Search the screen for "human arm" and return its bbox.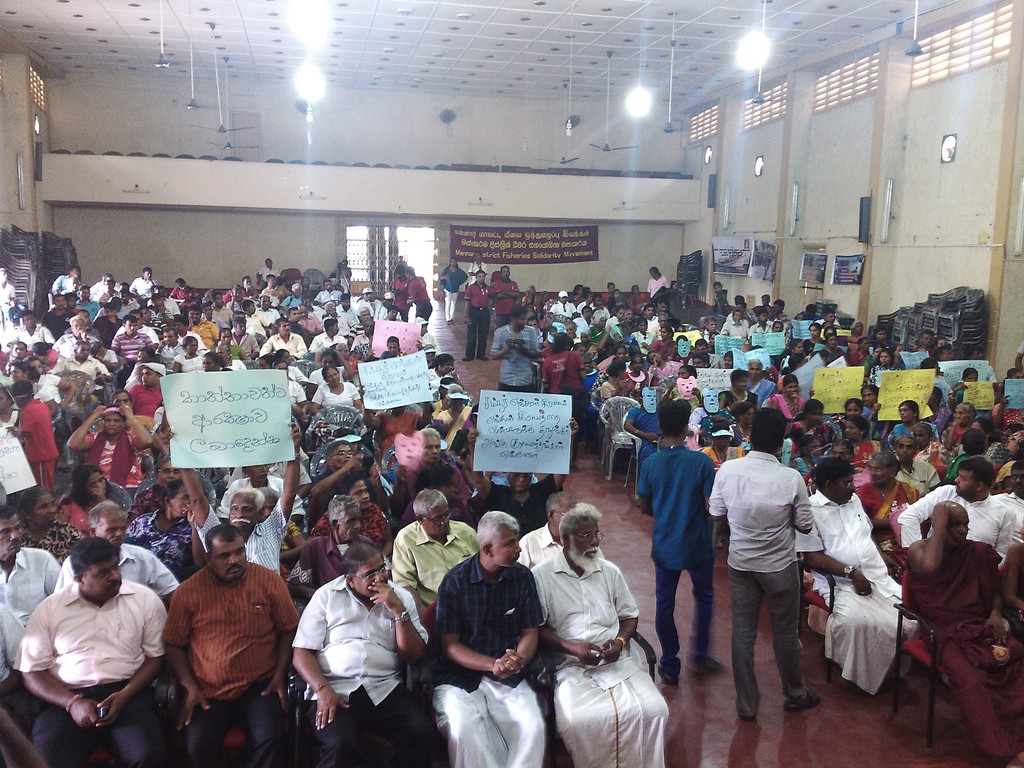
Found: crop(16, 600, 109, 733).
